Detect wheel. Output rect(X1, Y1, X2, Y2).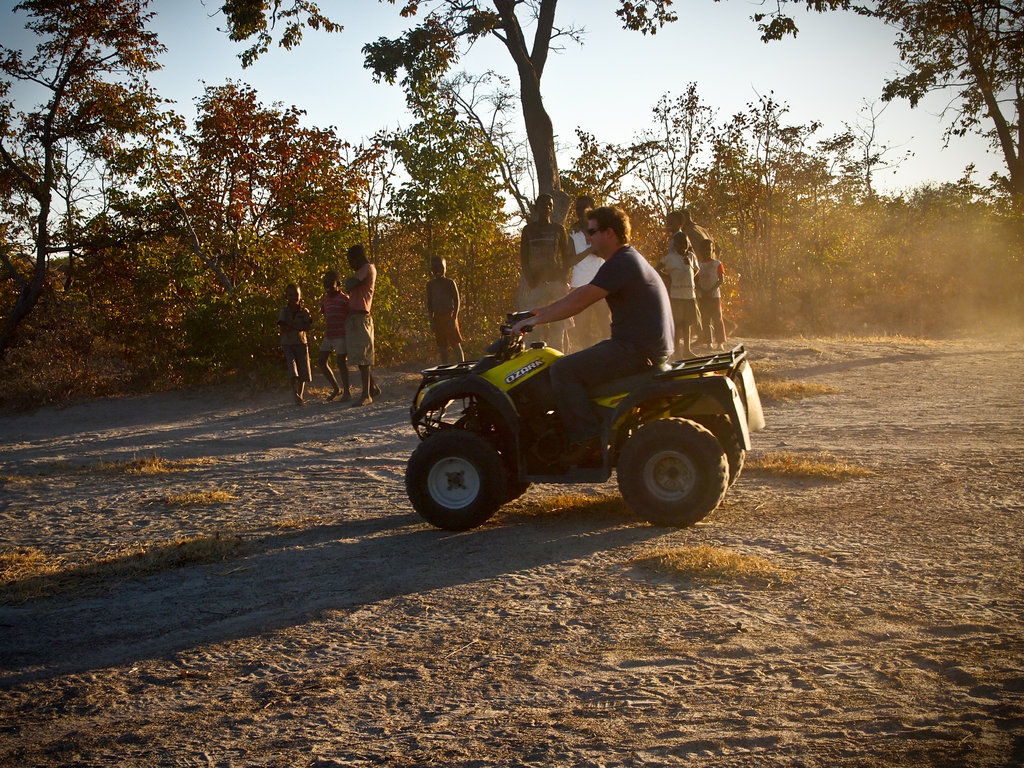
rect(618, 406, 723, 517).
